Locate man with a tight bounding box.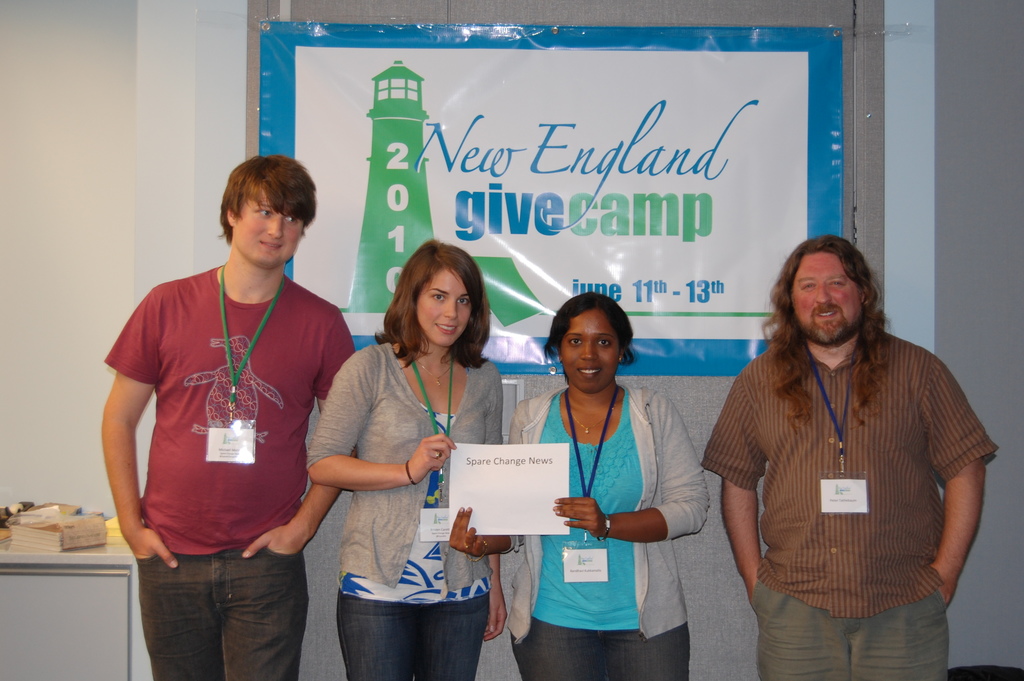
<region>104, 155, 359, 680</region>.
